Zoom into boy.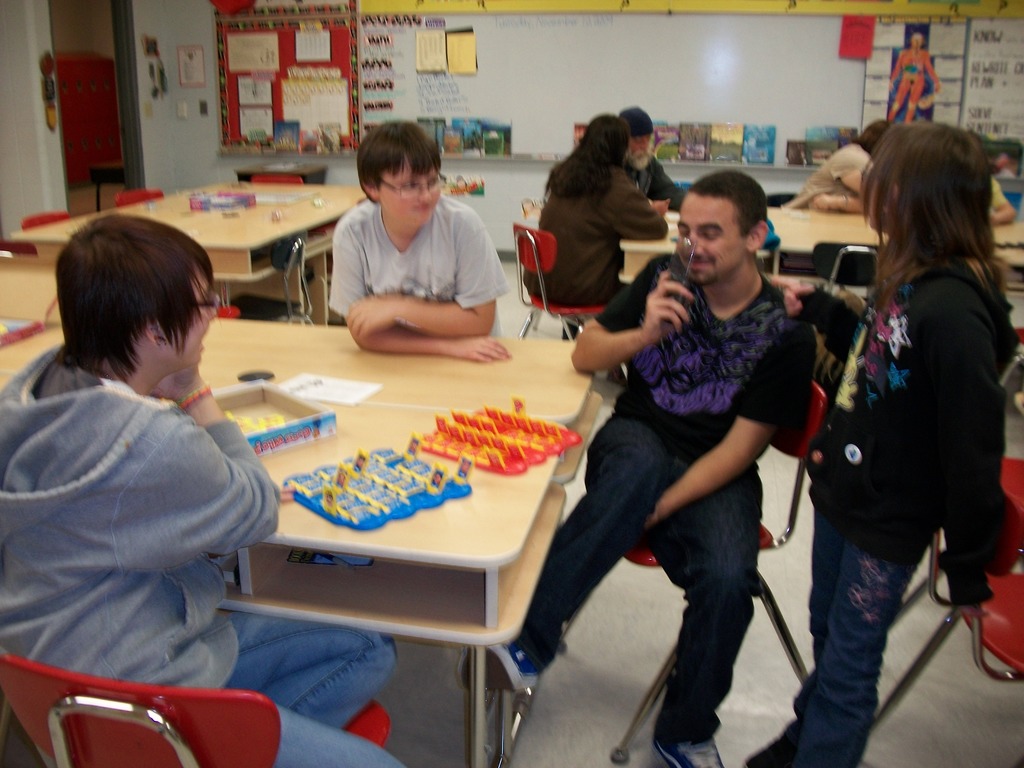
Zoom target: (325,120,515,362).
